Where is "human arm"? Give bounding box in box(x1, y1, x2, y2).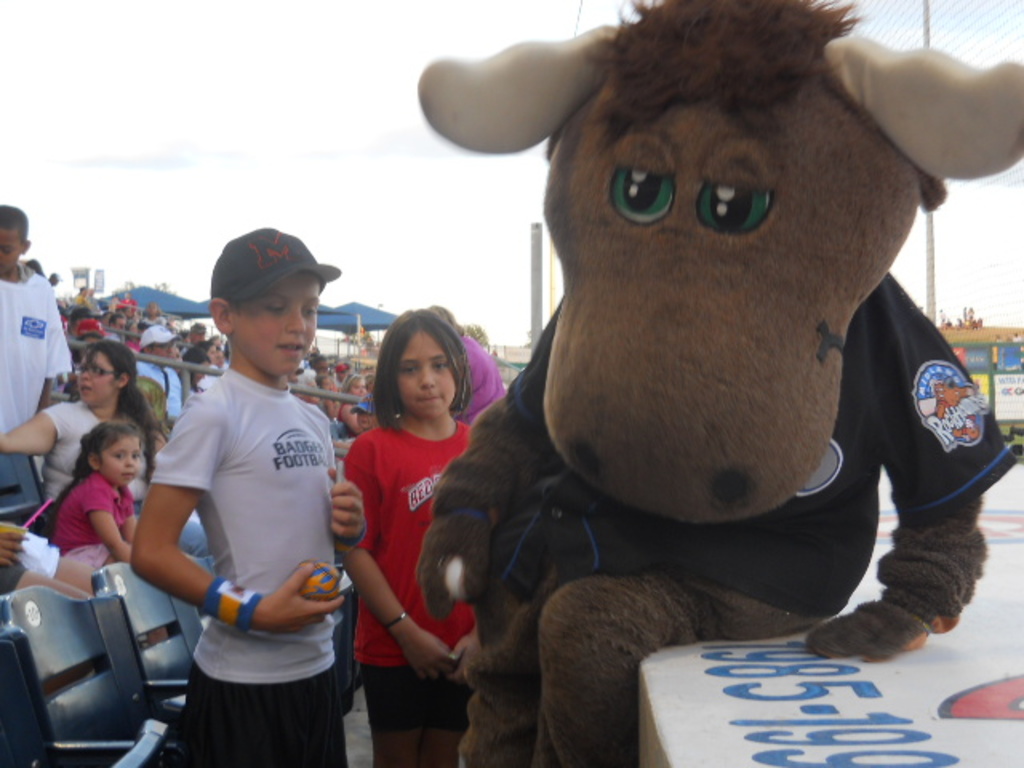
box(326, 459, 374, 555).
